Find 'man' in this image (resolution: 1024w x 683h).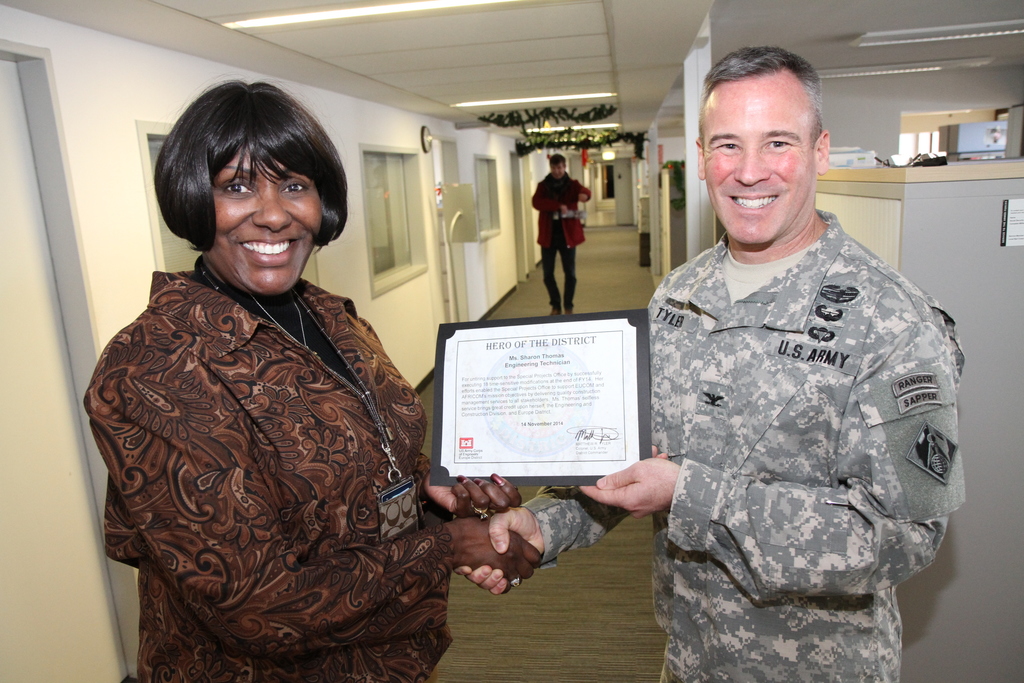
pyautogui.locateOnScreen(456, 44, 972, 682).
